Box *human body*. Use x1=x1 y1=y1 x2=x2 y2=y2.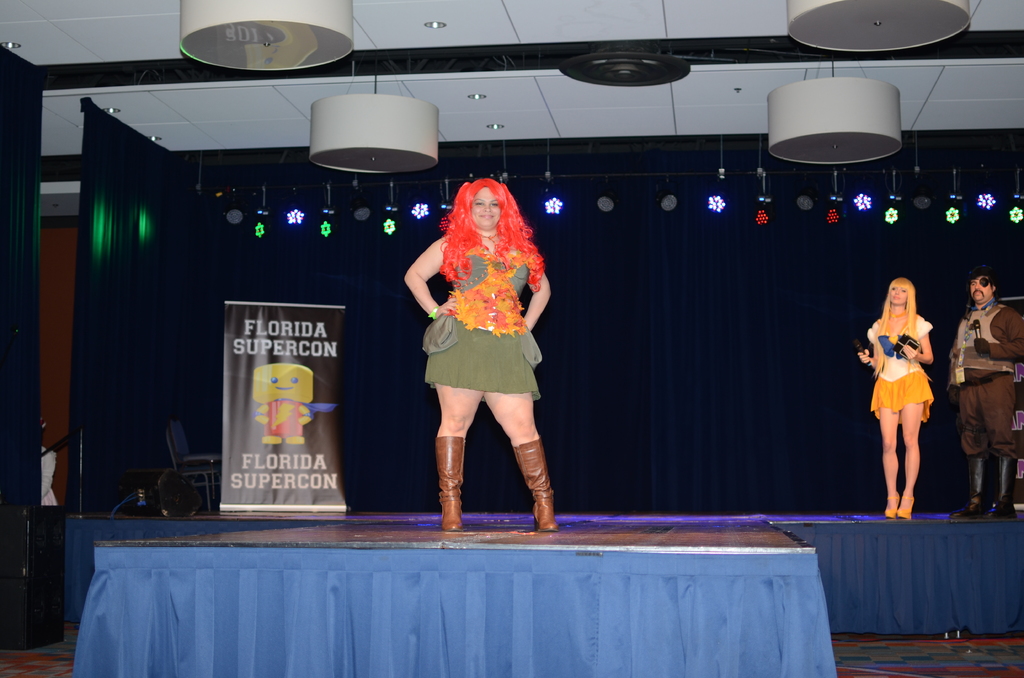
x1=244 y1=361 x2=316 y2=455.
